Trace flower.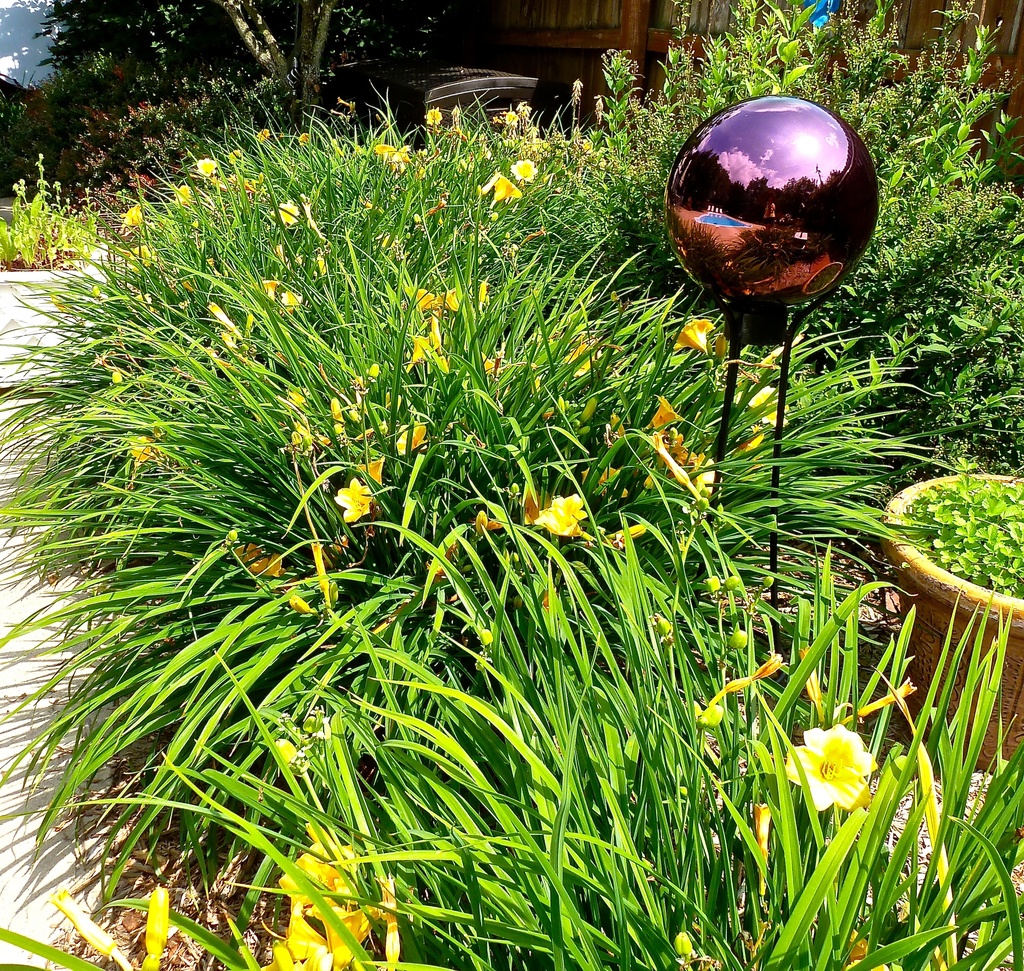
Traced to pyautogui.locateOnScreen(273, 202, 299, 226).
